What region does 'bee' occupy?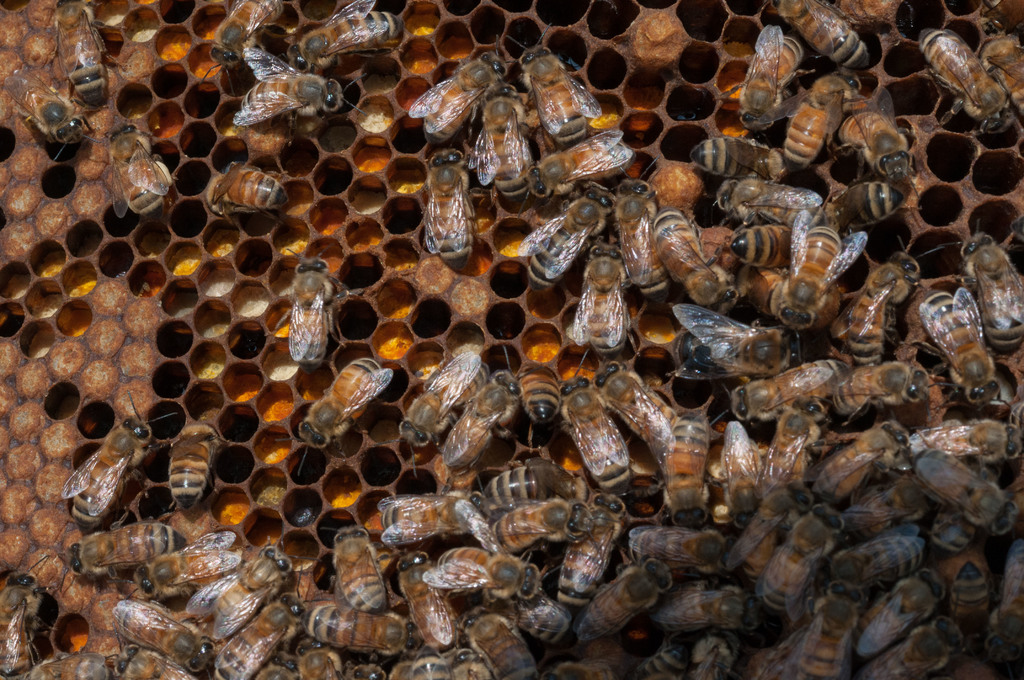
<box>138,531,255,600</box>.
